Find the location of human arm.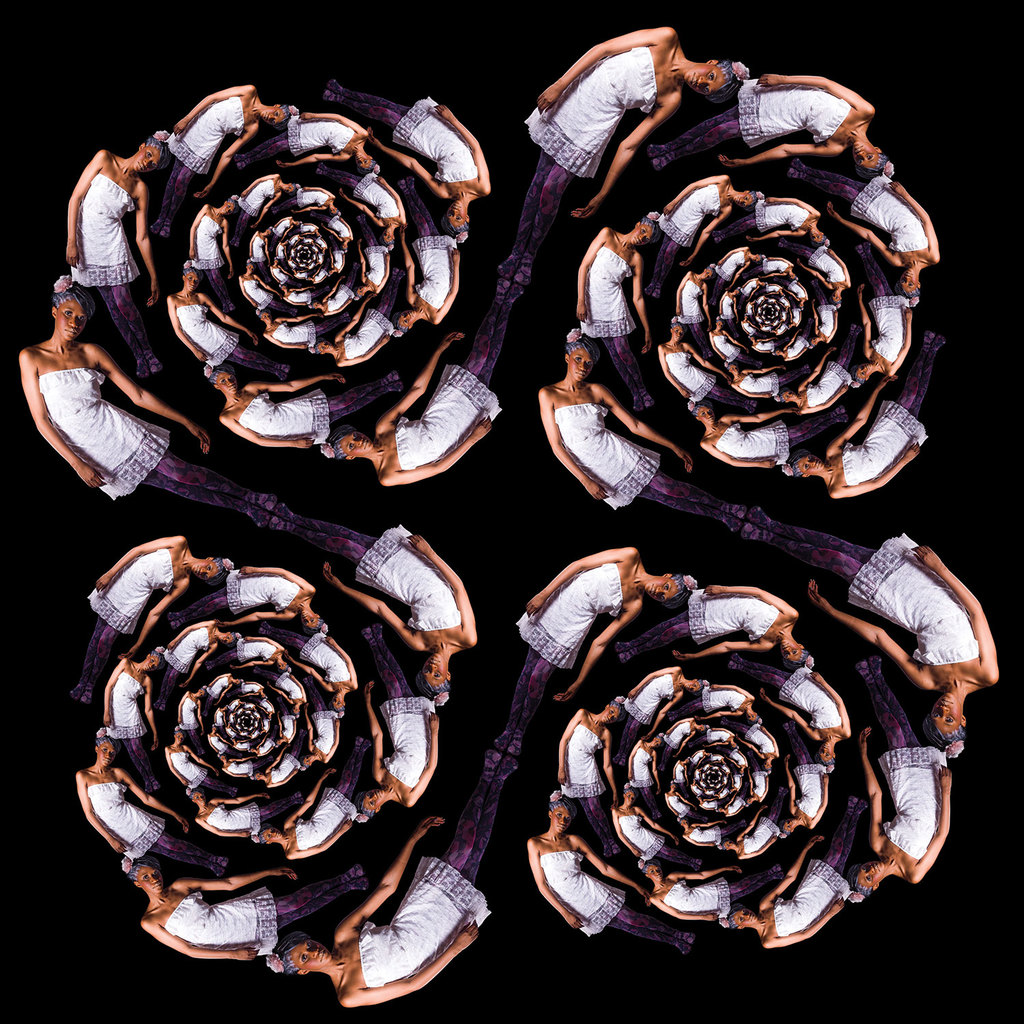
Location: <box>285,724,298,743</box>.
